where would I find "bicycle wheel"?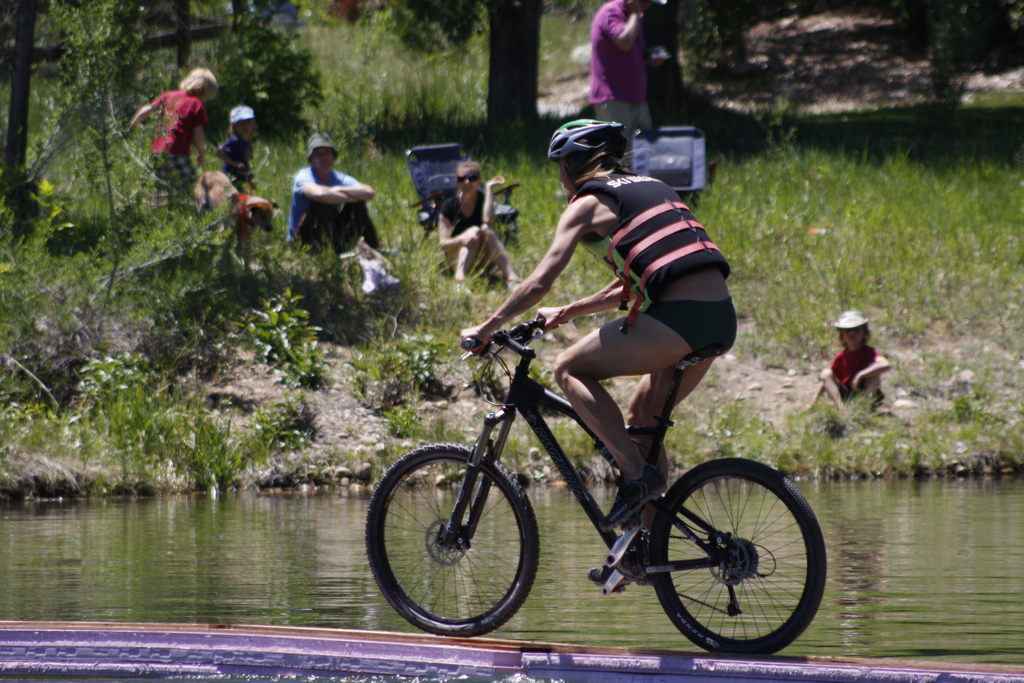
At x1=360, y1=441, x2=543, y2=635.
